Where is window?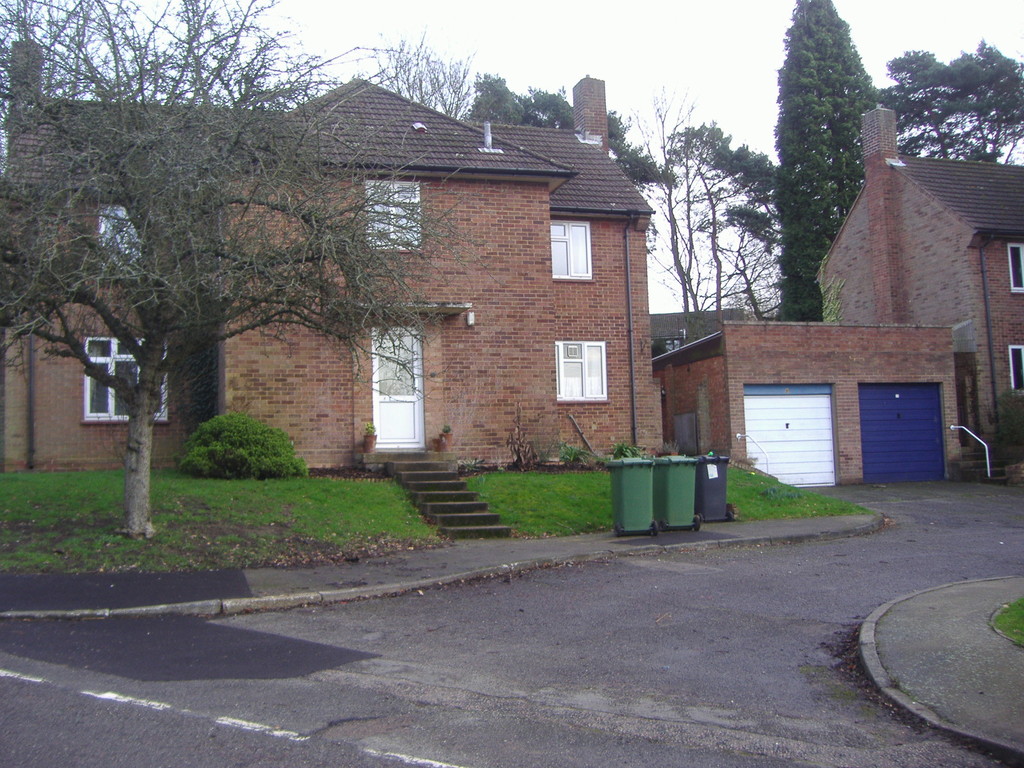
BBox(361, 177, 424, 250).
